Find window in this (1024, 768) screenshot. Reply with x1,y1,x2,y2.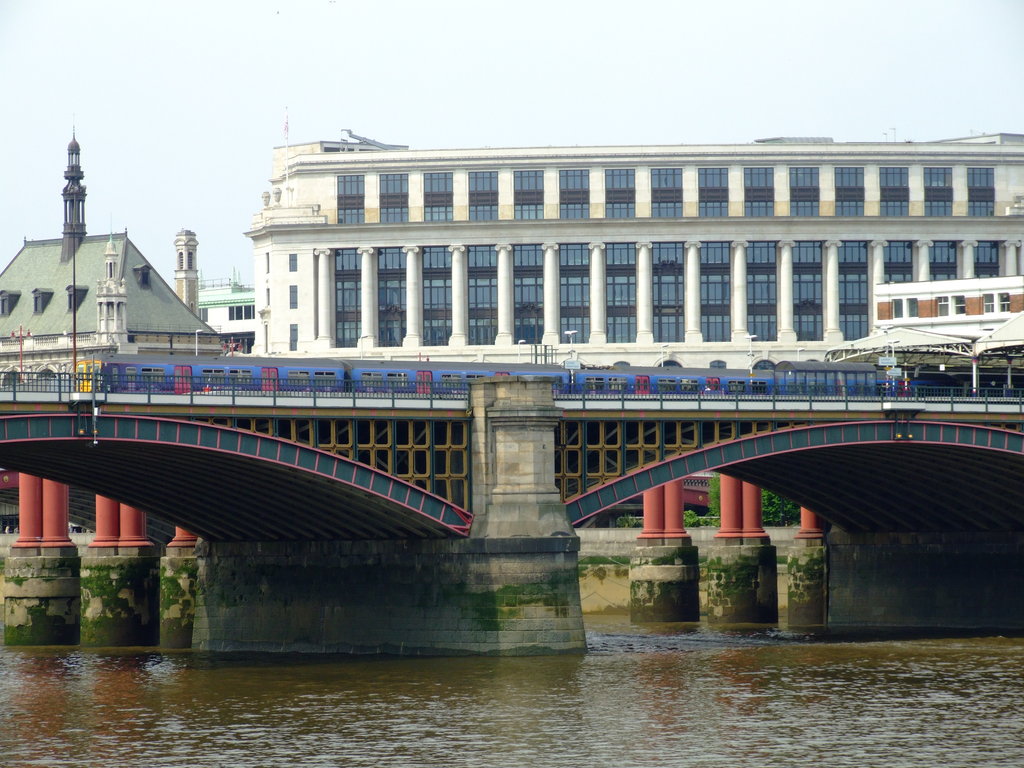
222,305,255,322.
